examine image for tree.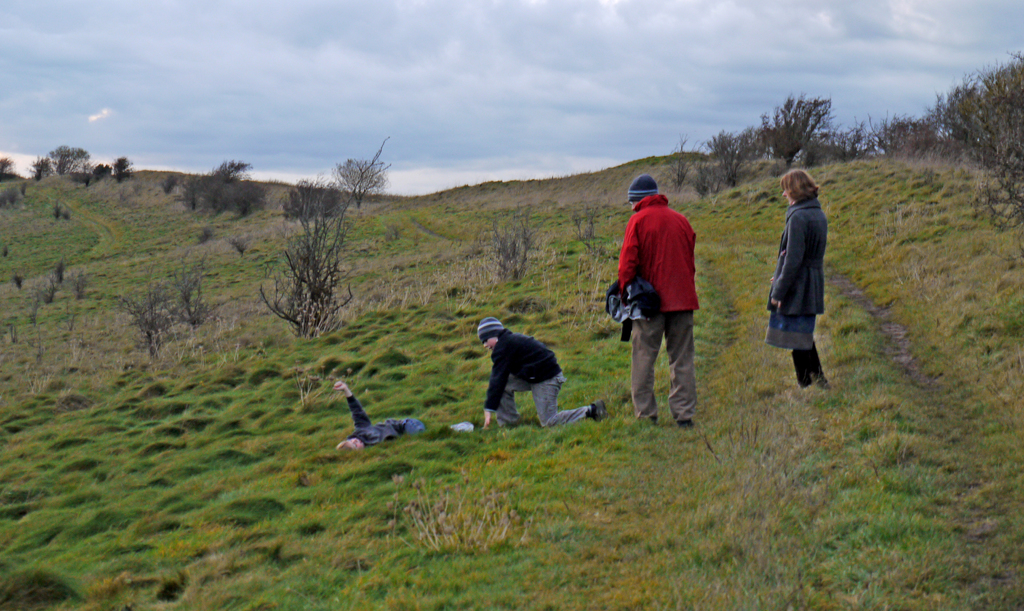
Examination result: detection(158, 174, 182, 200).
